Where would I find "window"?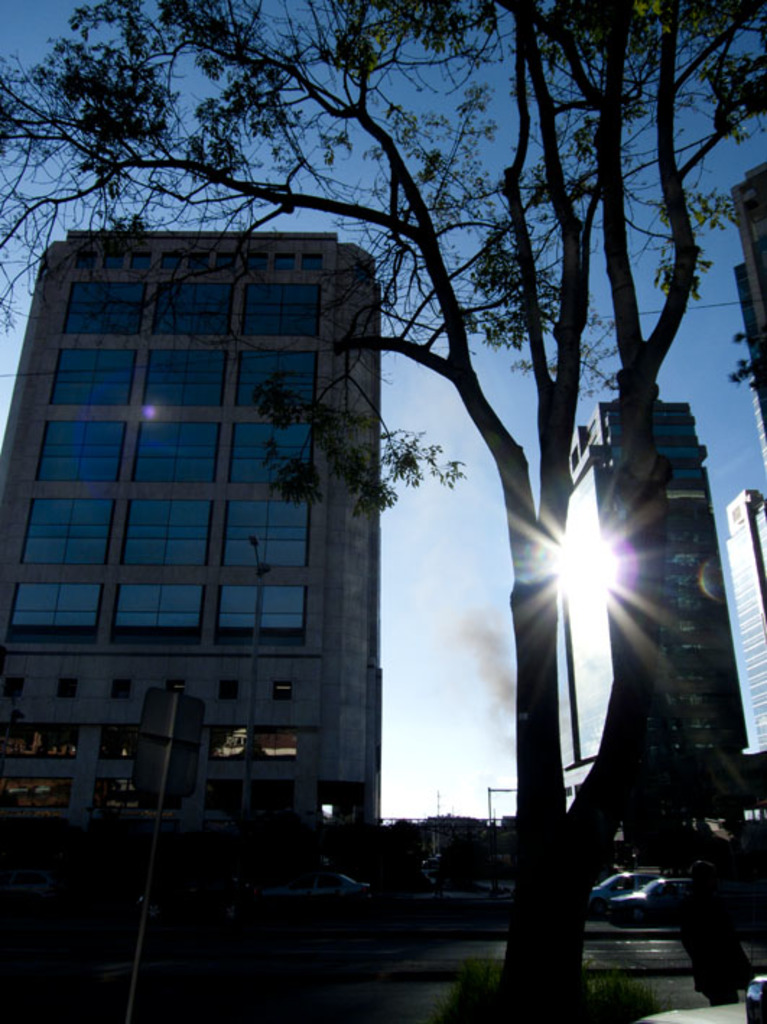
At {"x1": 20, "y1": 484, "x2": 113, "y2": 562}.
